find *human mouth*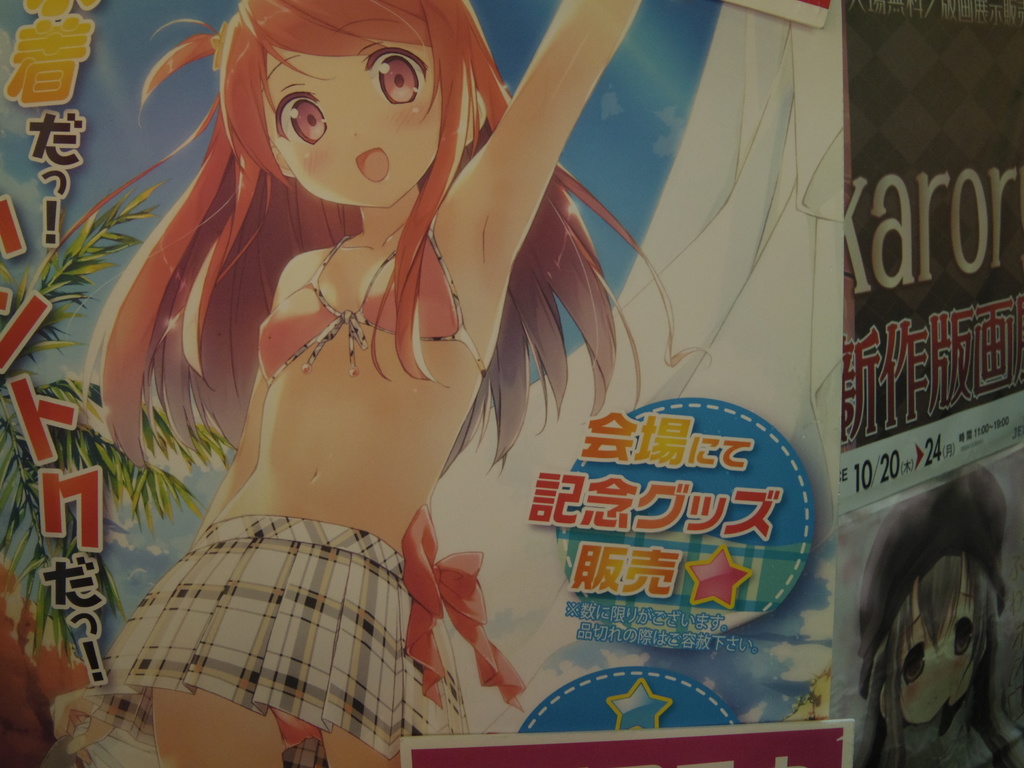
region(355, 147, 388, 182)
